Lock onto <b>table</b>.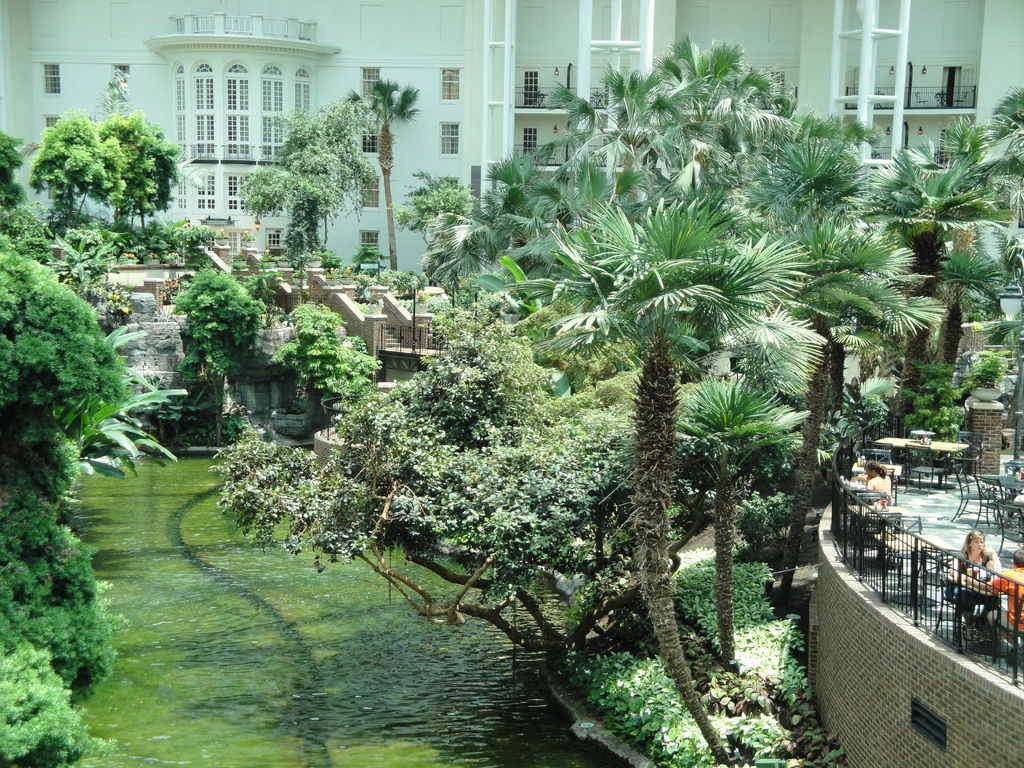
Locked: (849,500,928,560).
